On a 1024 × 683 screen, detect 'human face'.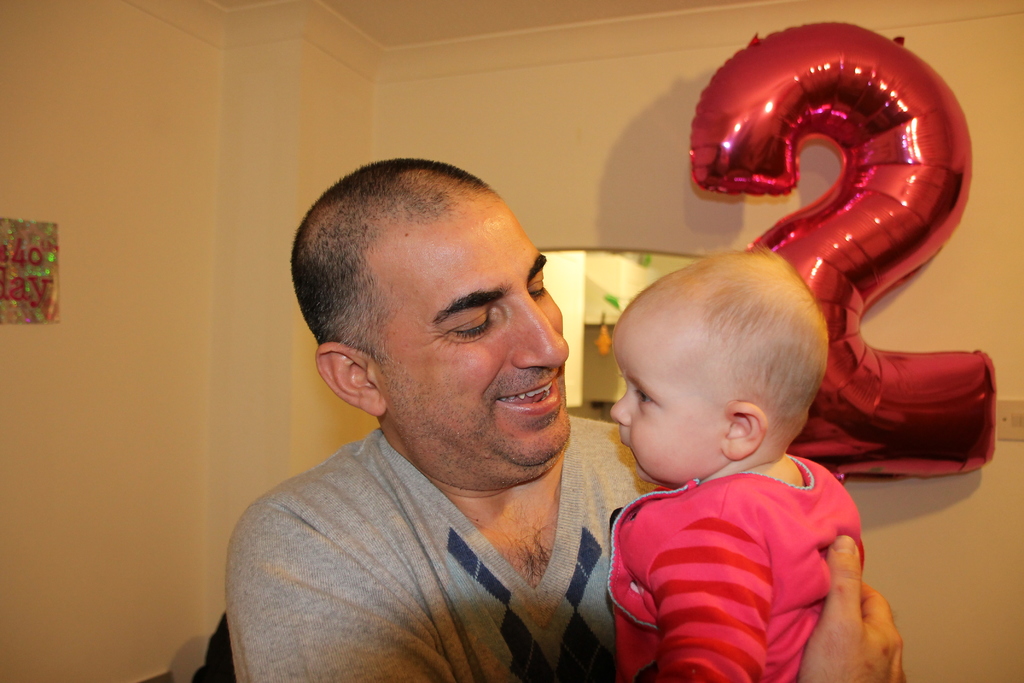
612/315/713/482.
